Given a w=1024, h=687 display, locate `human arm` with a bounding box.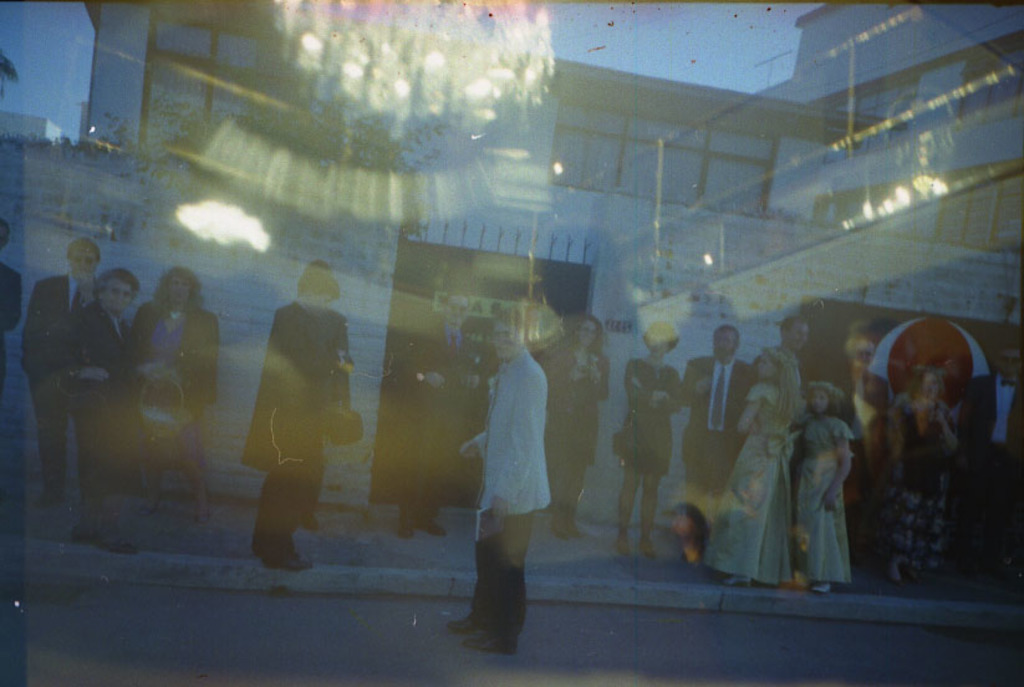
Located: detection(24, 283, 62, 361).
